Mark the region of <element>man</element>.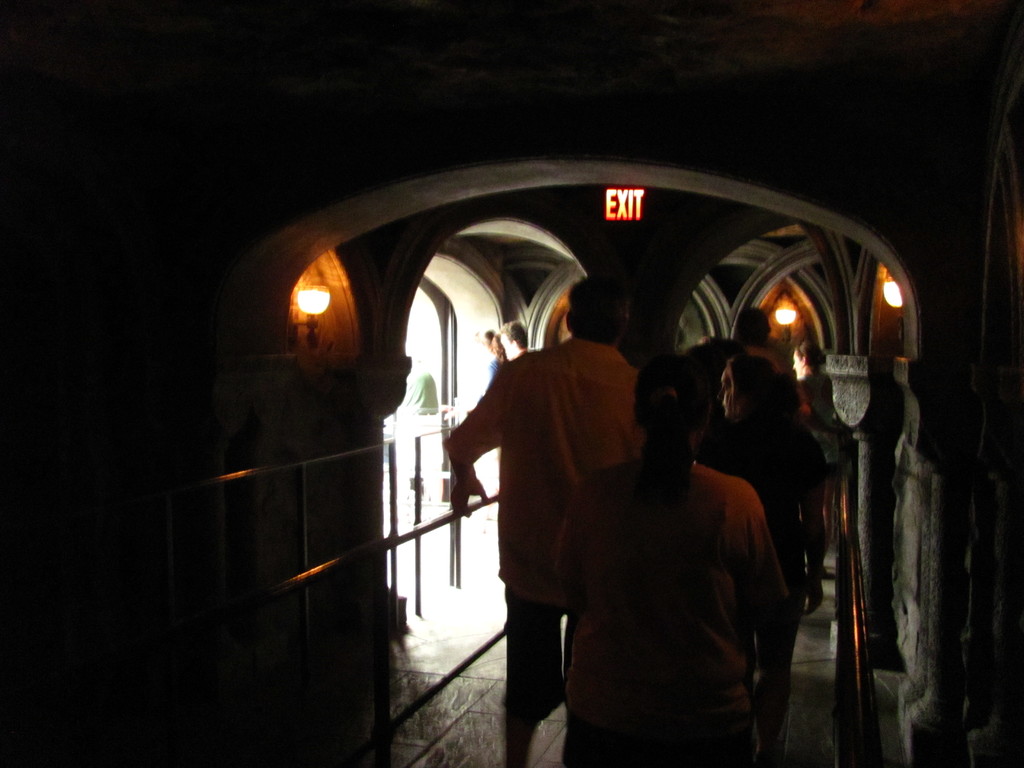
Region: 529,340,820,754.
